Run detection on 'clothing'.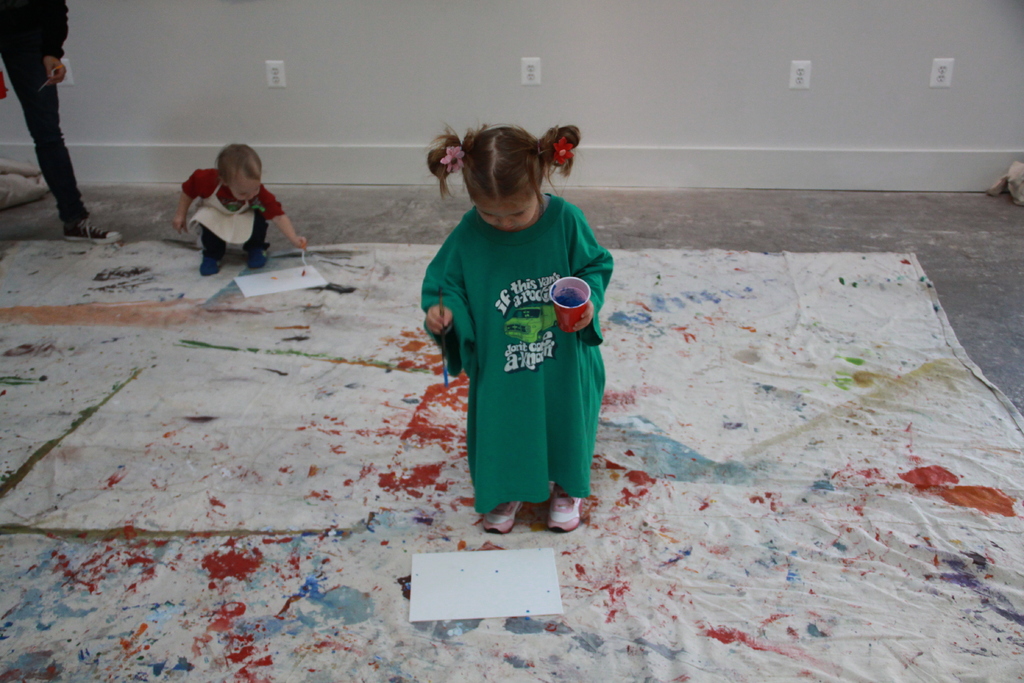
Result: box(0, 0, 95, 224).
